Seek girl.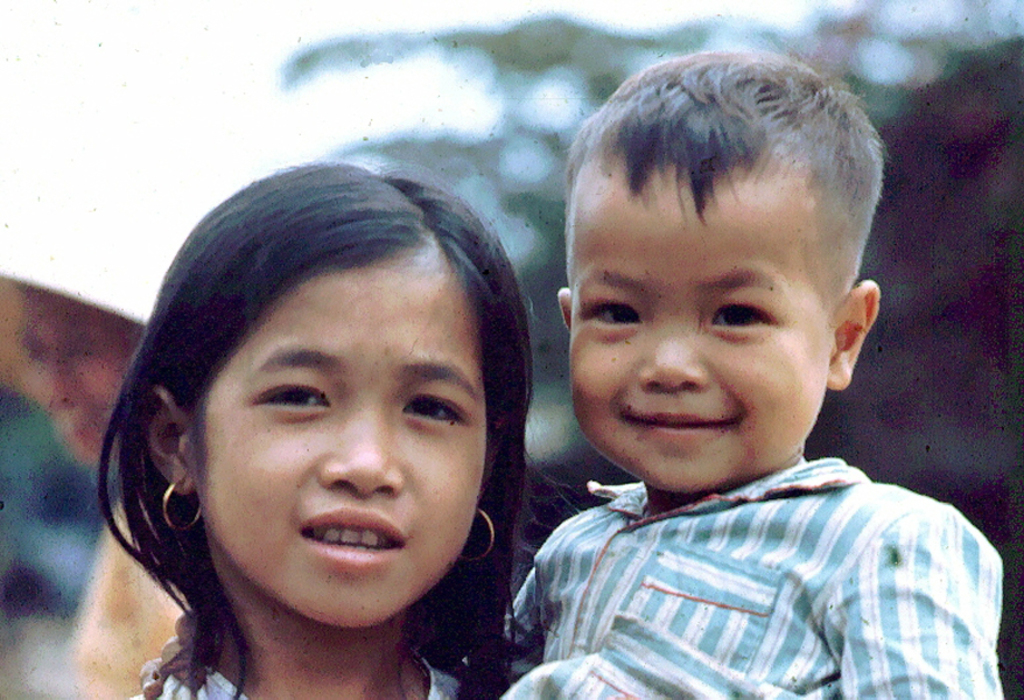
bbox(98, 164, 578, 695).
